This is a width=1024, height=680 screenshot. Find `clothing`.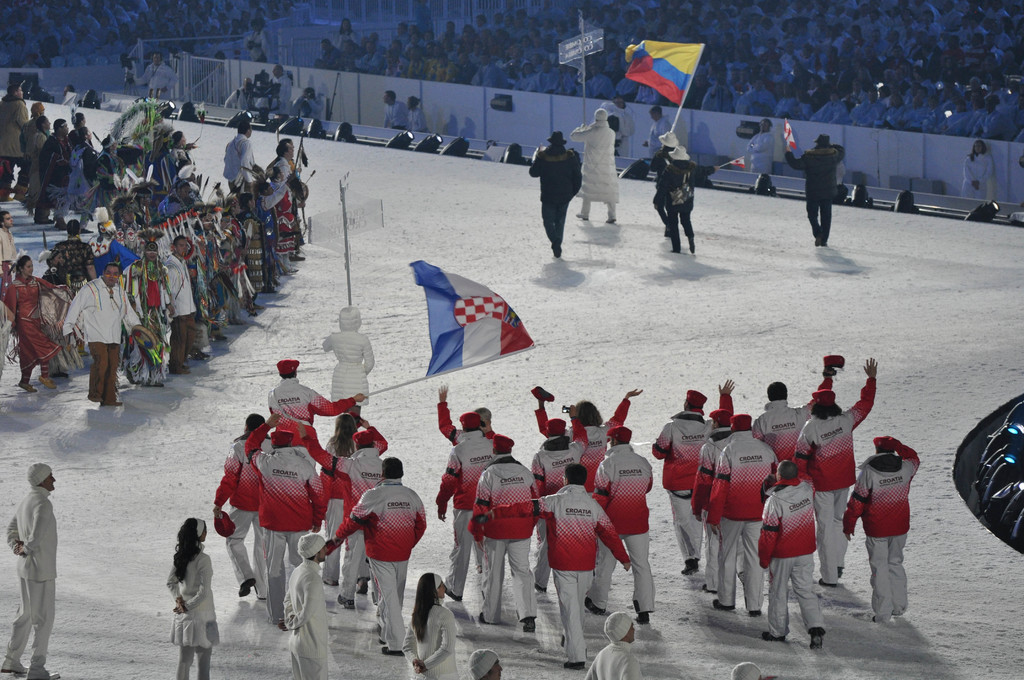
Bounding box: 357 56 387 74.
